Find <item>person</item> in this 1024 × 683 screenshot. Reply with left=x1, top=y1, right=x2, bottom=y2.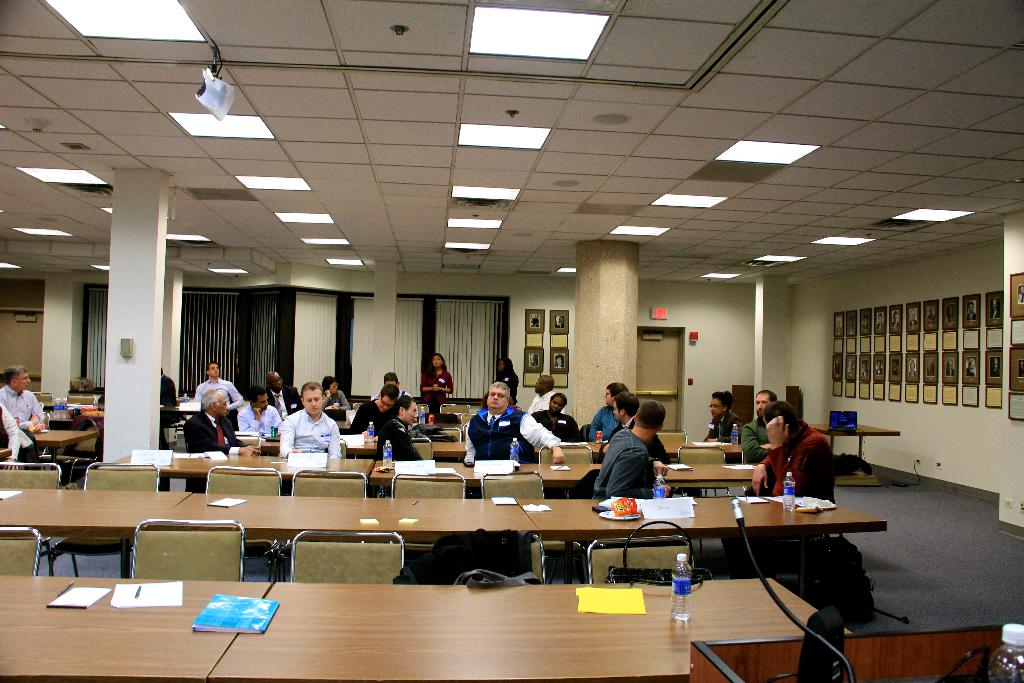
left=943, top=359, right=956, bottom=379.
